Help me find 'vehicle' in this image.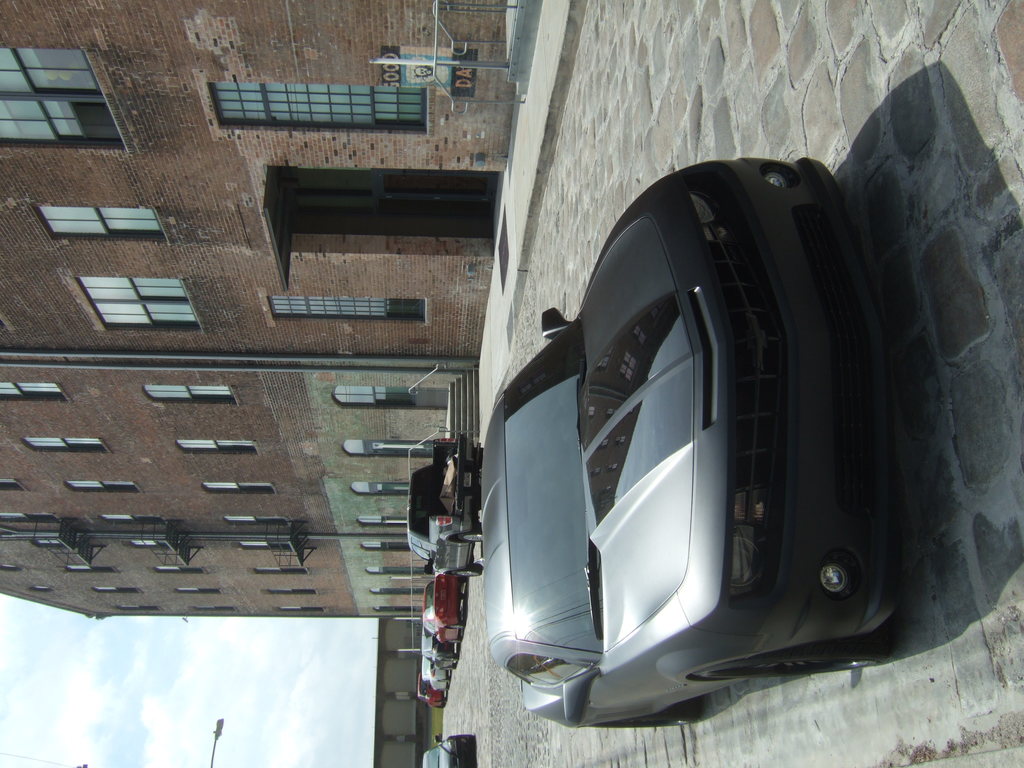
Found it: [402, 436, 486, 580].
